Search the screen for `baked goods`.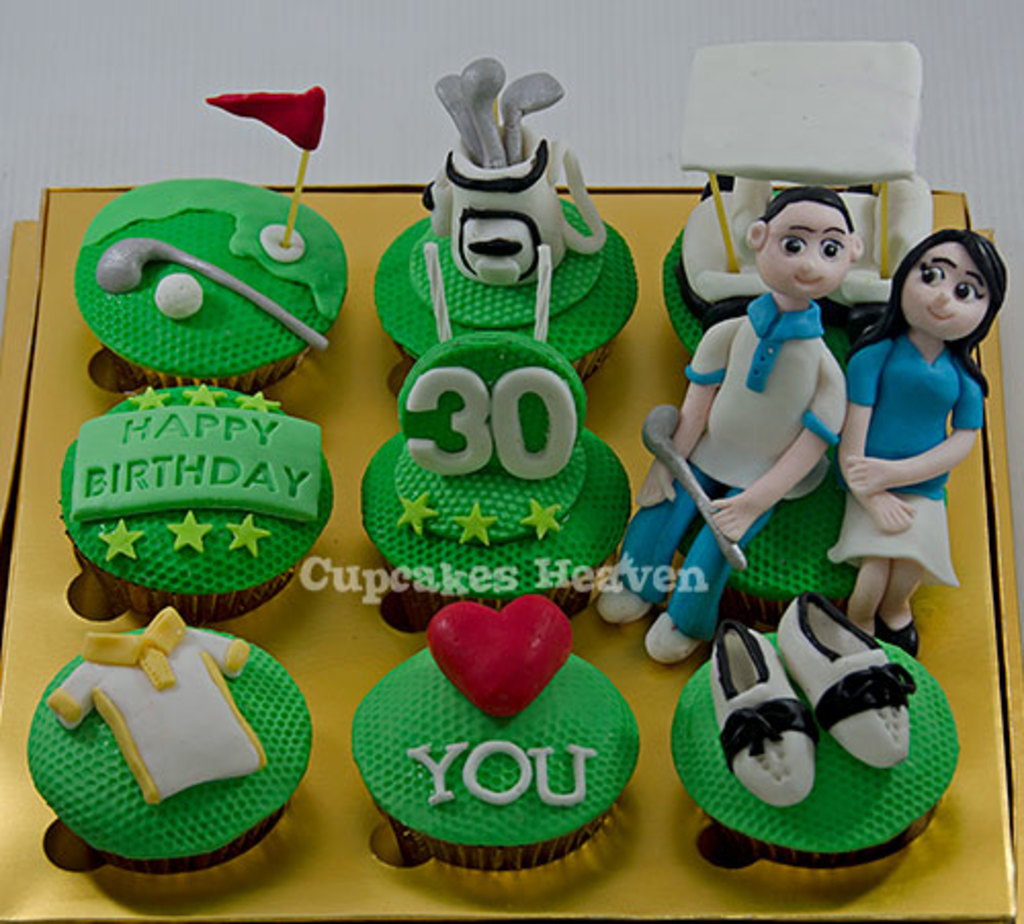
Found at (x1=354, y1=334, x2=633, y2=615).
